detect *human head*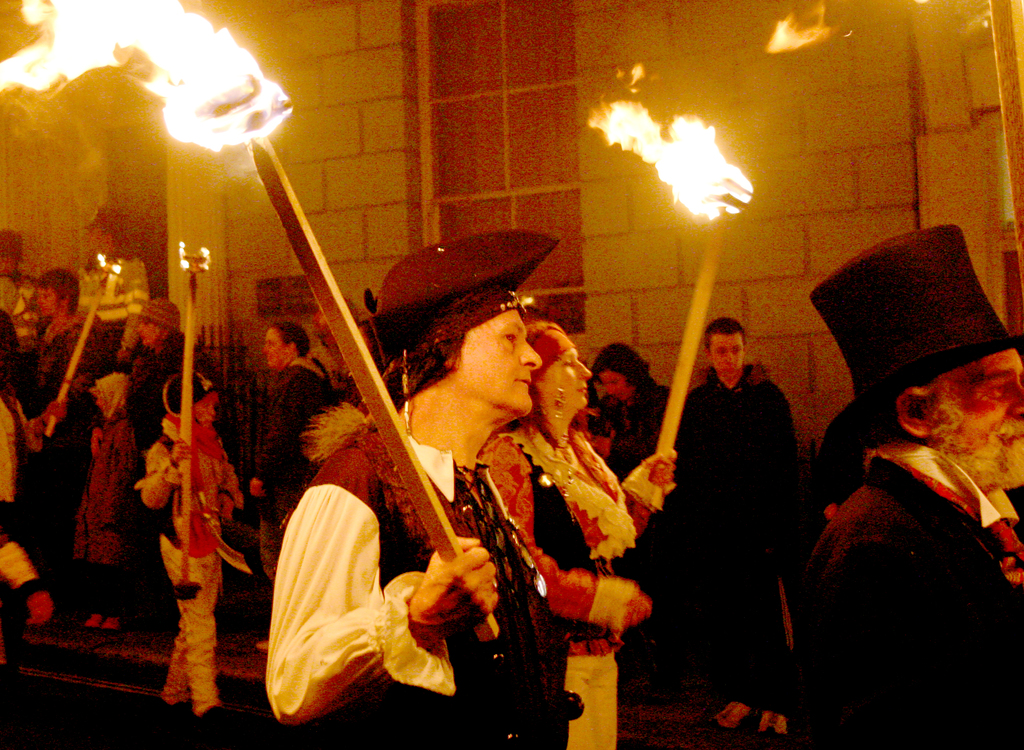
36 269 79 323
